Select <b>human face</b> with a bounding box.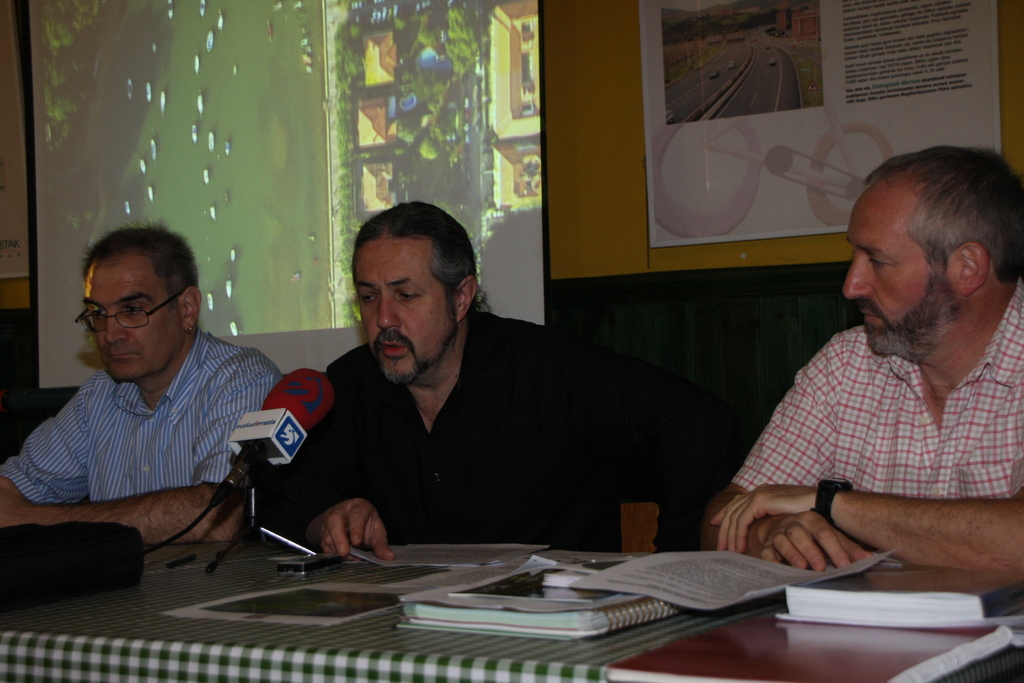
Rect(356, 236, 454, 374).
